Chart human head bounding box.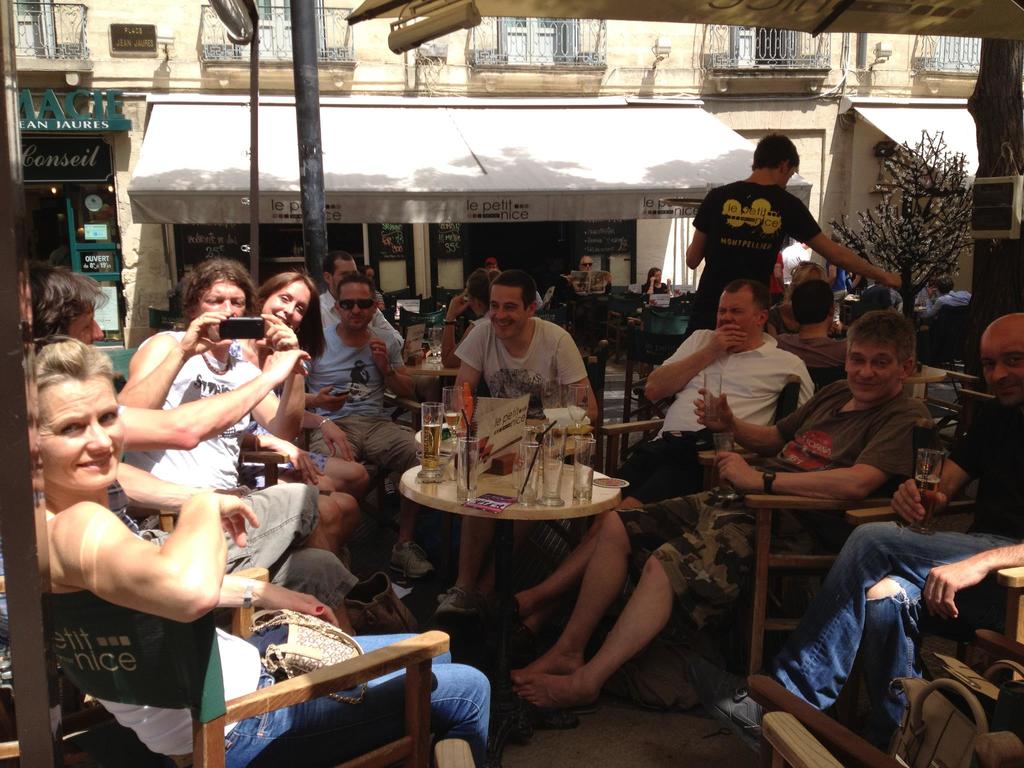
Charted: 358:262:376:280.
